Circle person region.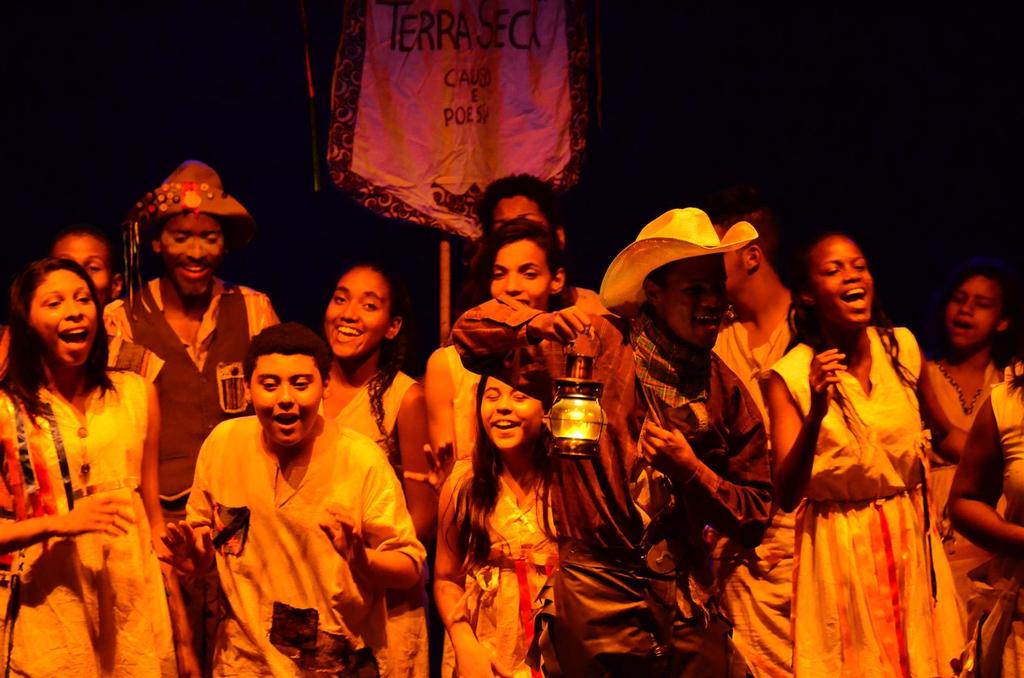
Region: x1=470, y1=172, x2=571, y2=252.
